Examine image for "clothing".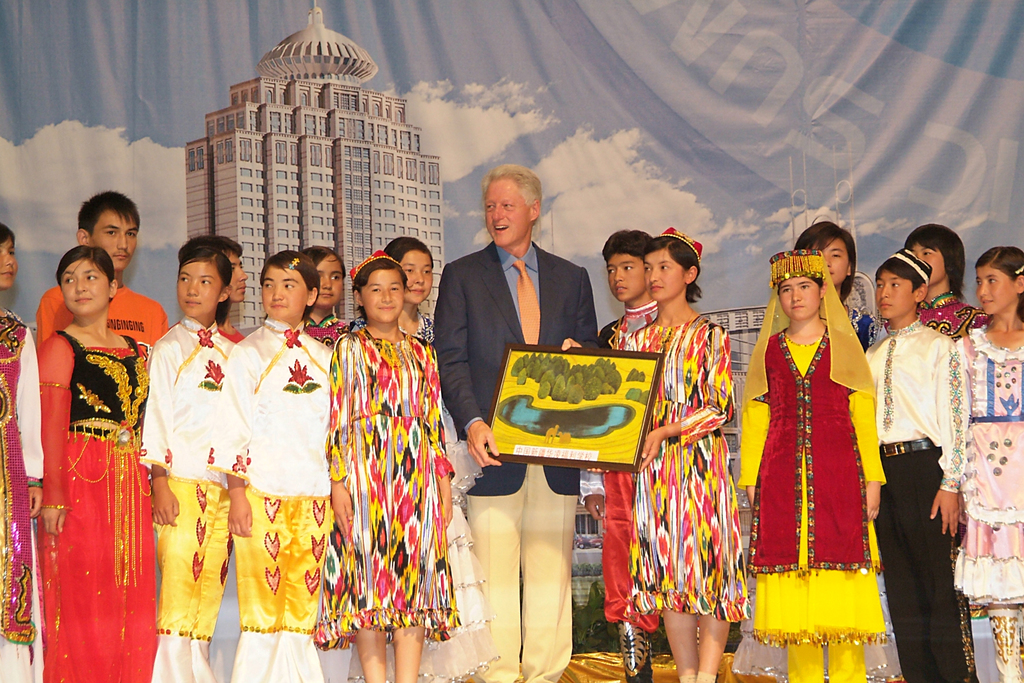
Examination result: select_region(845, 314, 886, 347).
